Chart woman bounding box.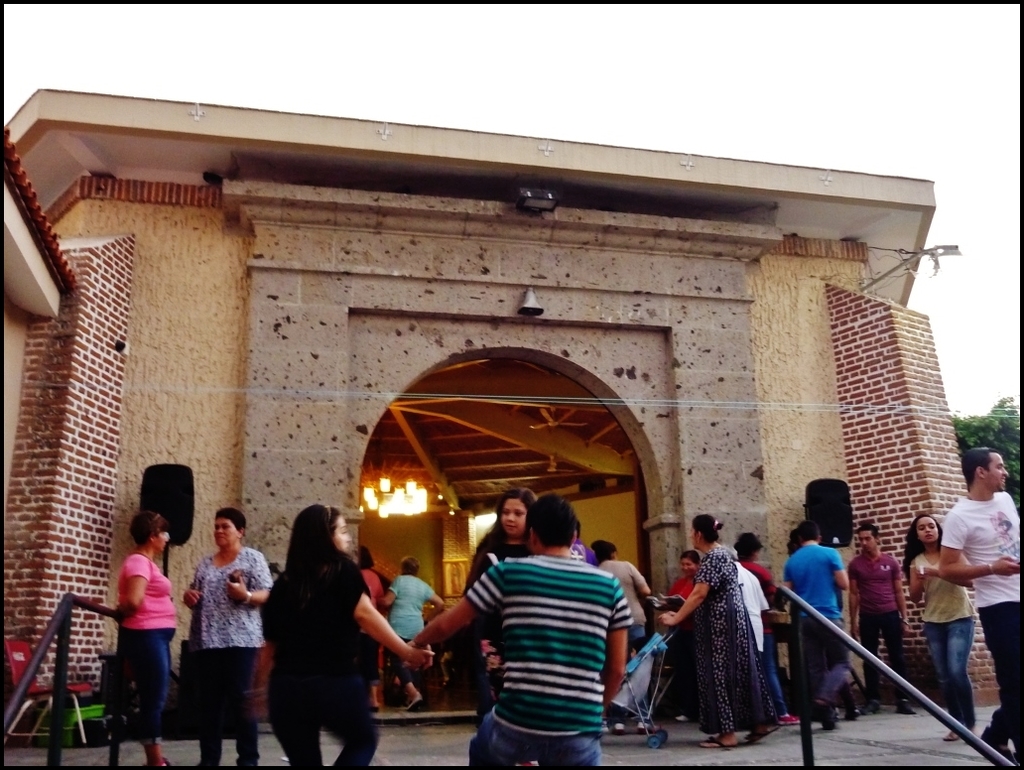
Charted: {"x1": 464, "y1": 485, "x2": 535, "y2": 719}.
